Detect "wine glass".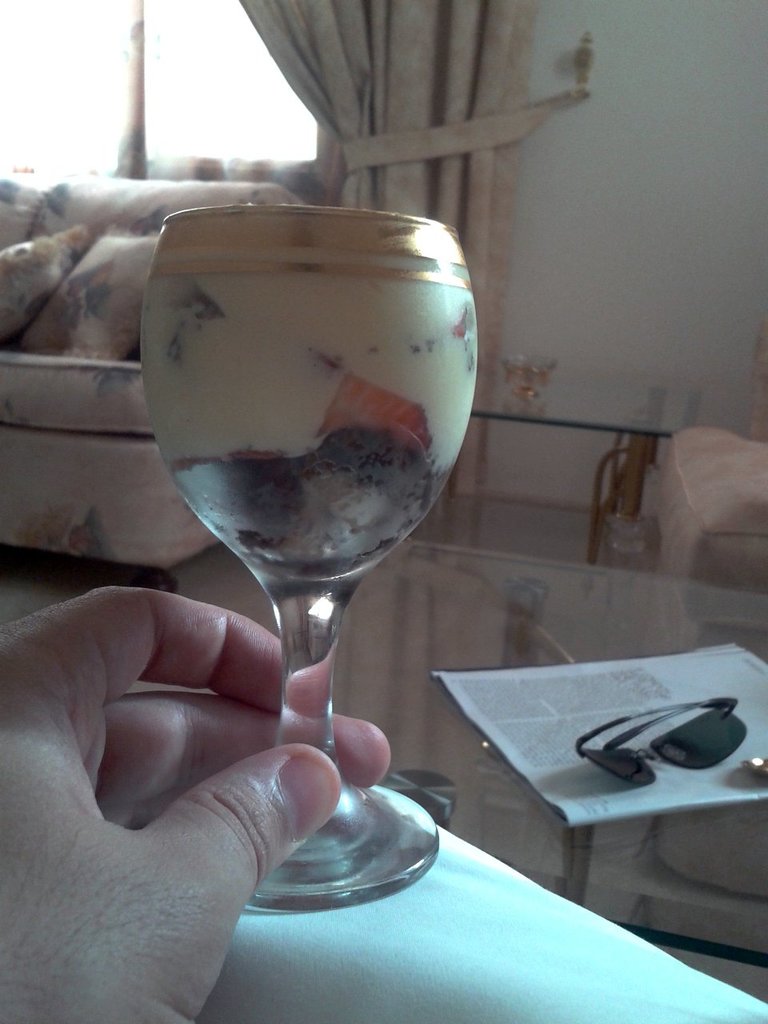
Detected at [139, 202, 481, 910].
